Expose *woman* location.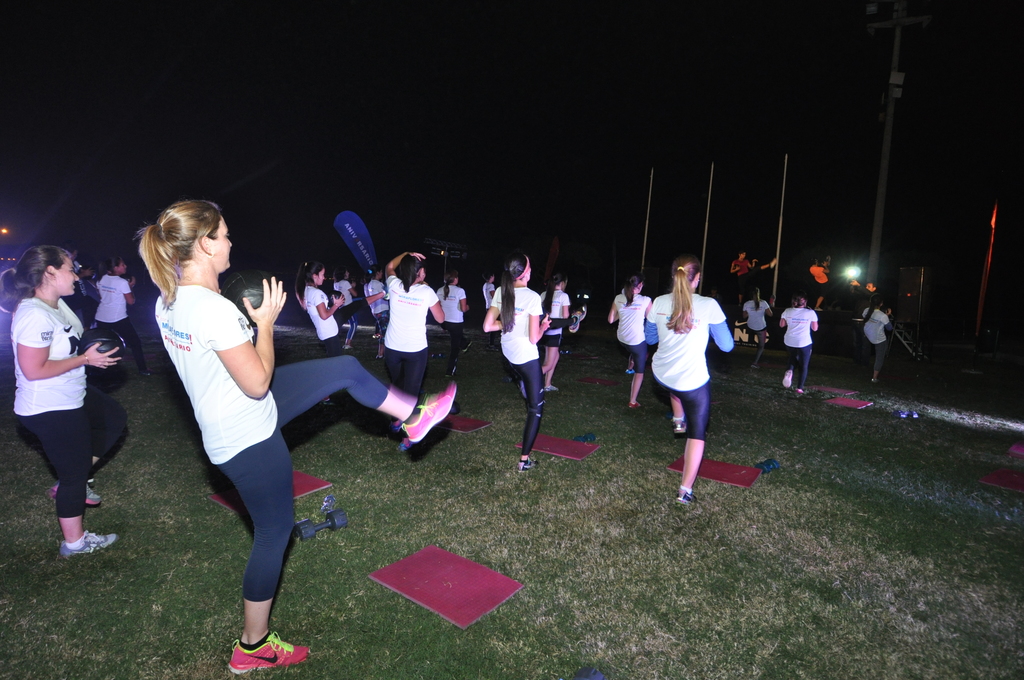
Exposed at select_region(1, 232, 124, 556).
